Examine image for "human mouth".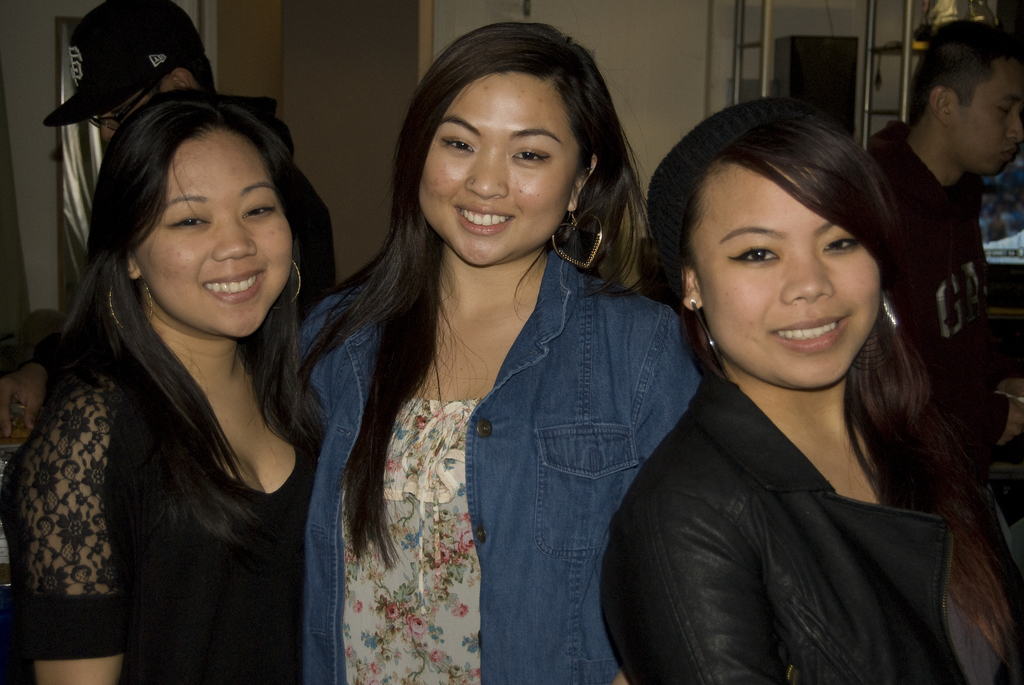
Examination result: (998, 144, 1018, 165).
